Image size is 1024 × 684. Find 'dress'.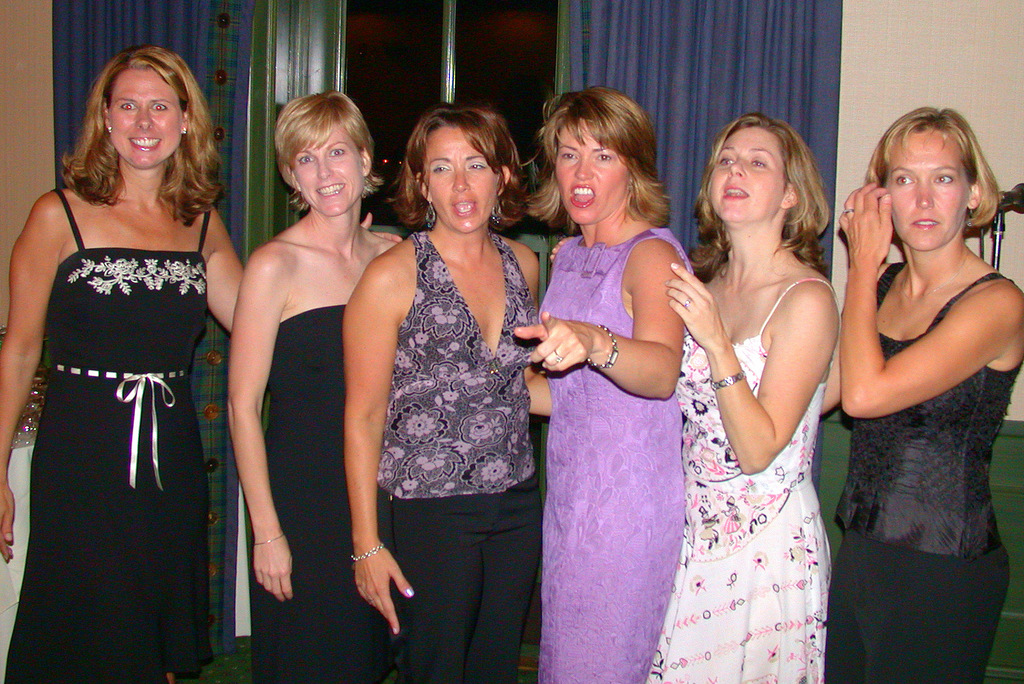
rect(248, 305, 406, 683).
